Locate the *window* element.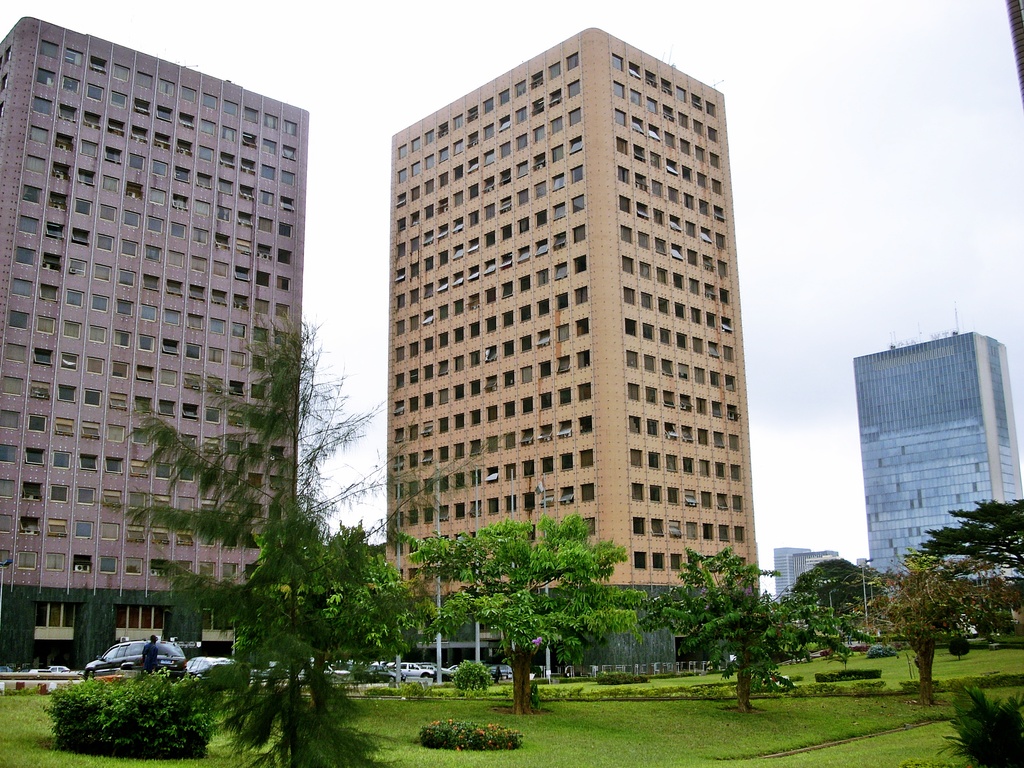
Element bbox: x1=439 y1=504 x2=449 y2=521.
